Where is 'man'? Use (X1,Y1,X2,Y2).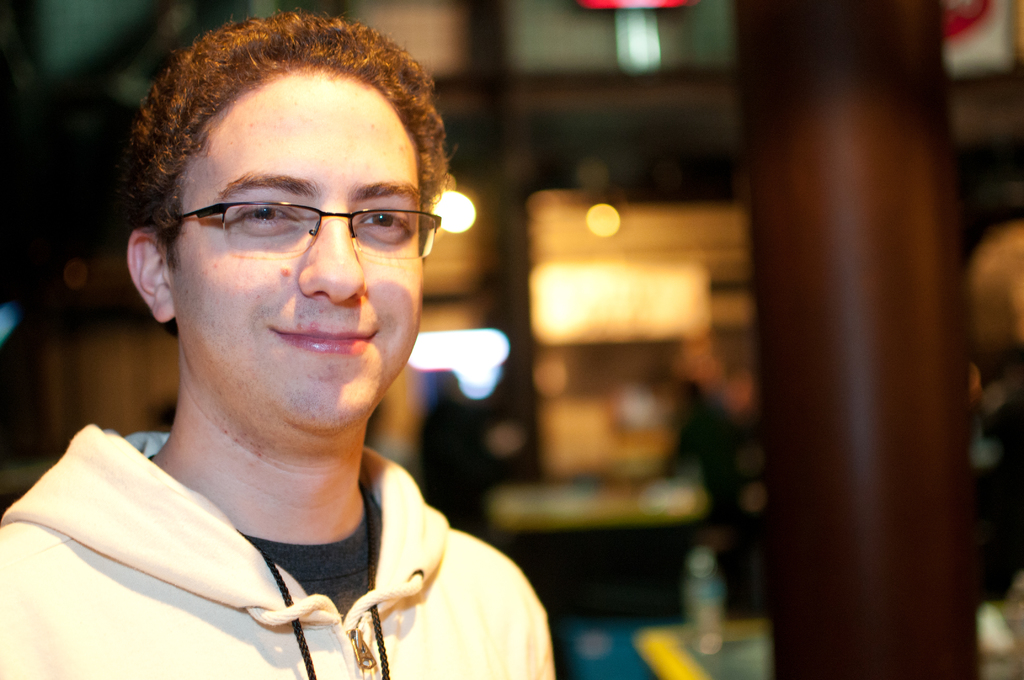
(0,1,564,679).
